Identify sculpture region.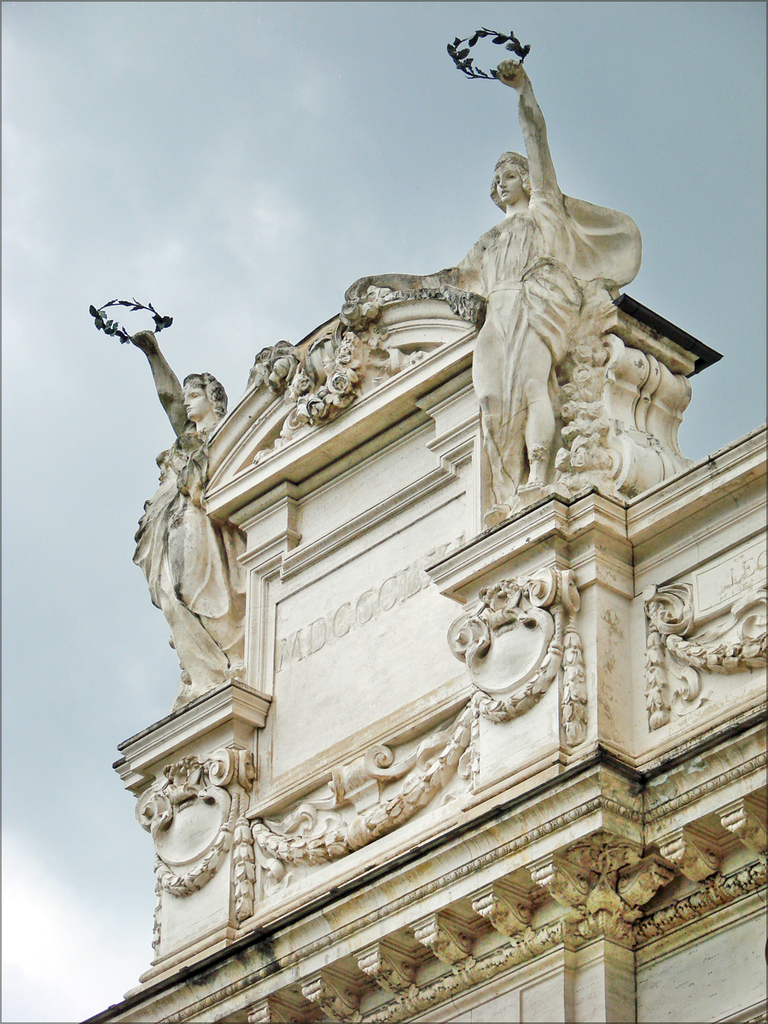
Region: x1=451 y1=32 x2=642 y2=509.
